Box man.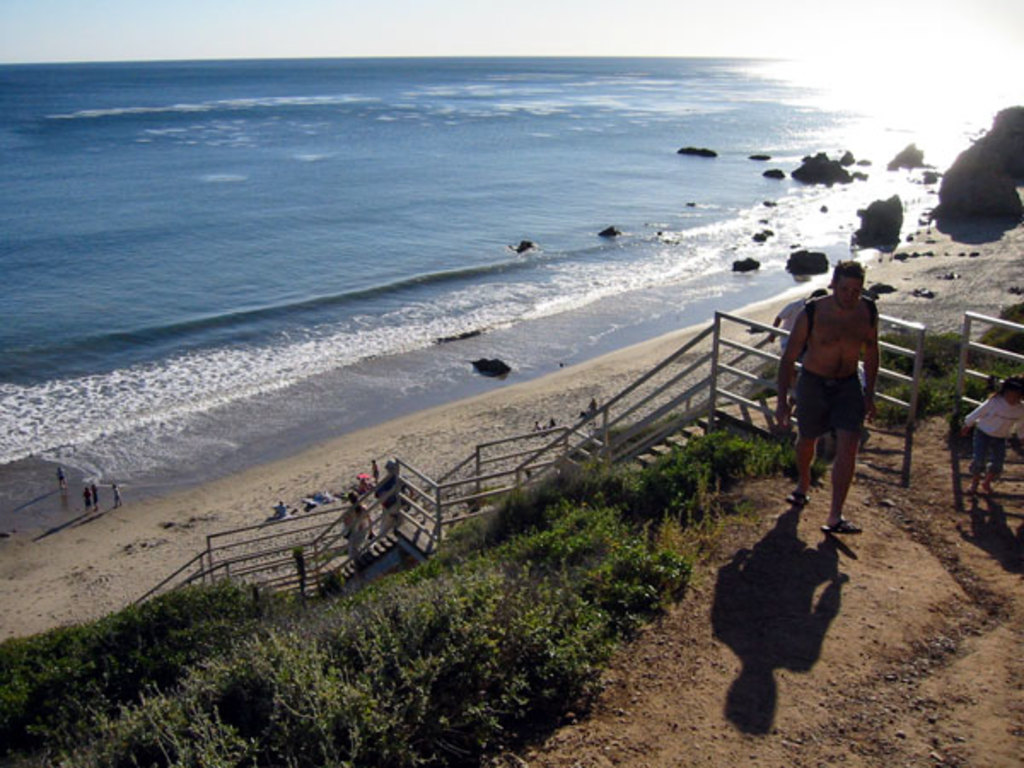
left=782, top=263, right=894, bottom=555.
